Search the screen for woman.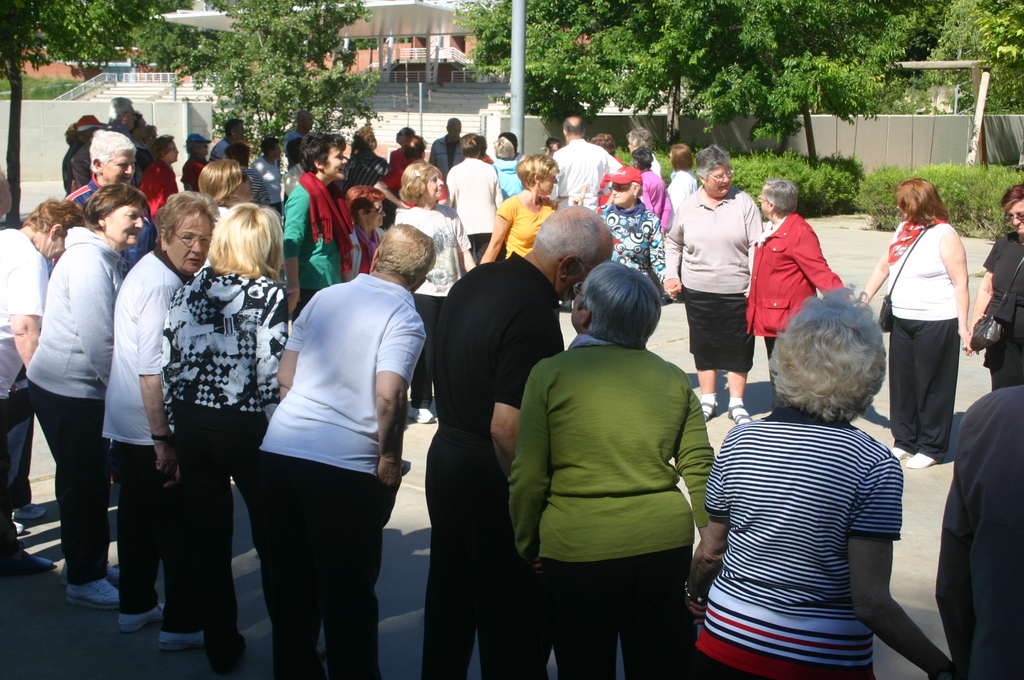
Found at 591/161/678/296.
